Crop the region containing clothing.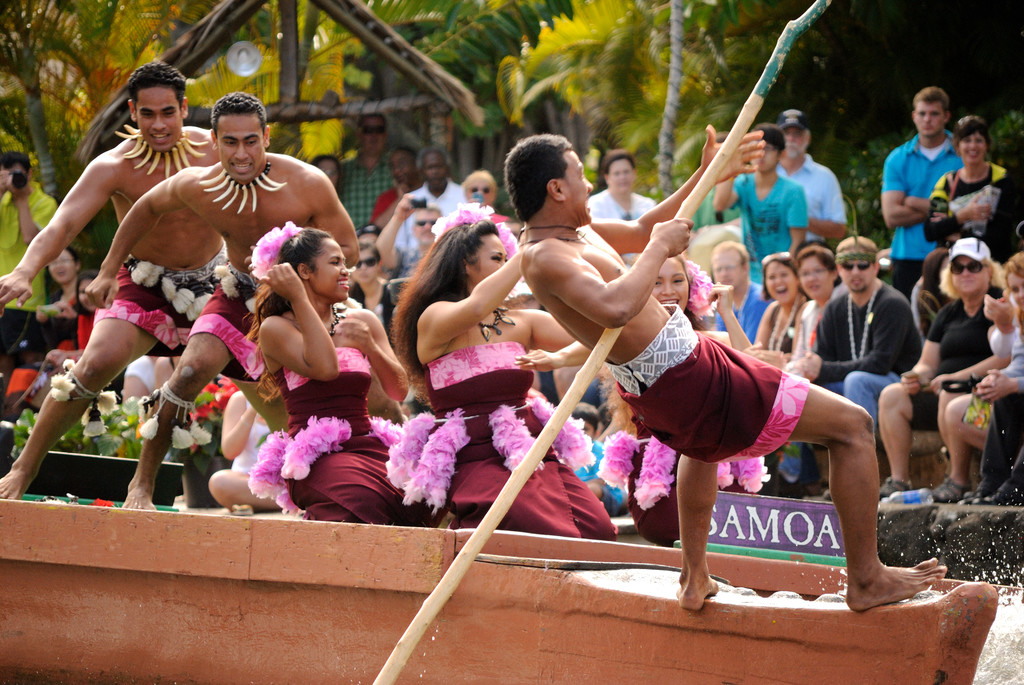
Crop region: select_region(823, 274, 928, 430).
